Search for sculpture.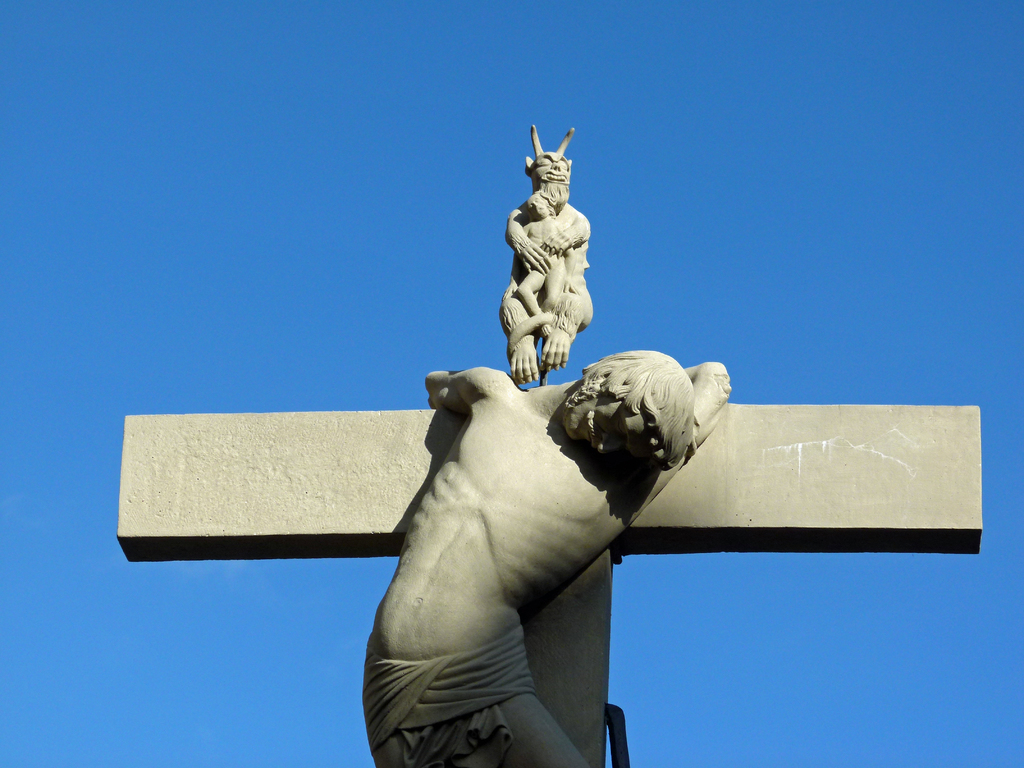
Found at bbox=(495, 129, 604, 388).
